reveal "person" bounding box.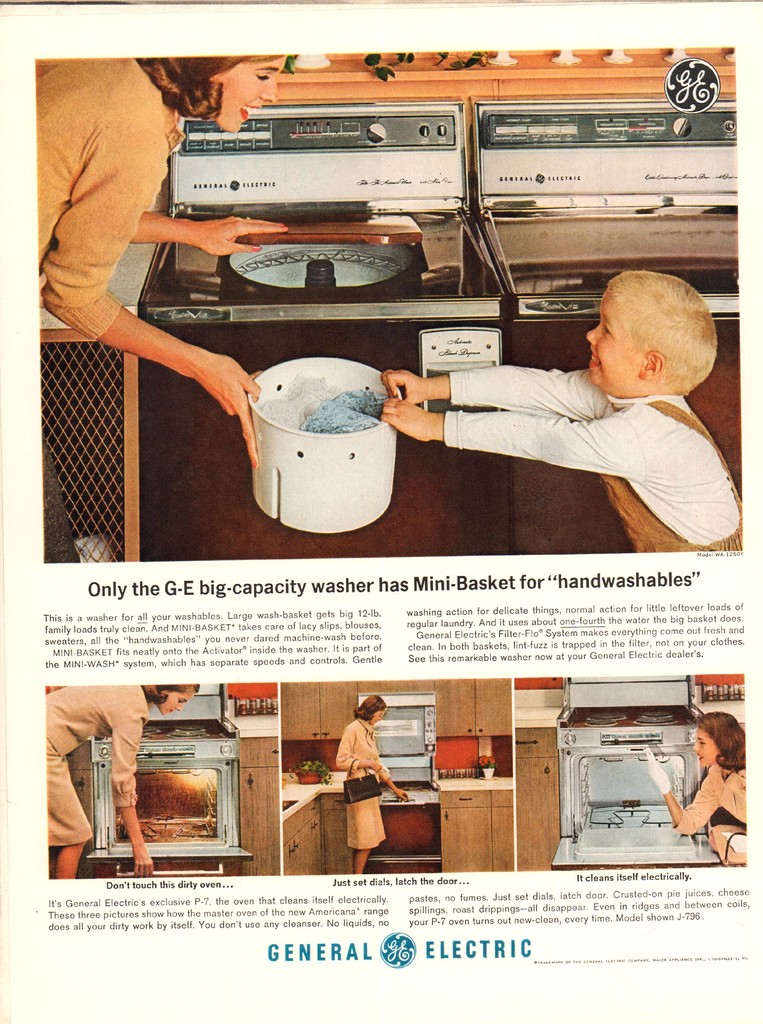
Revealed: l=43, t=55, r=289, b=563.
